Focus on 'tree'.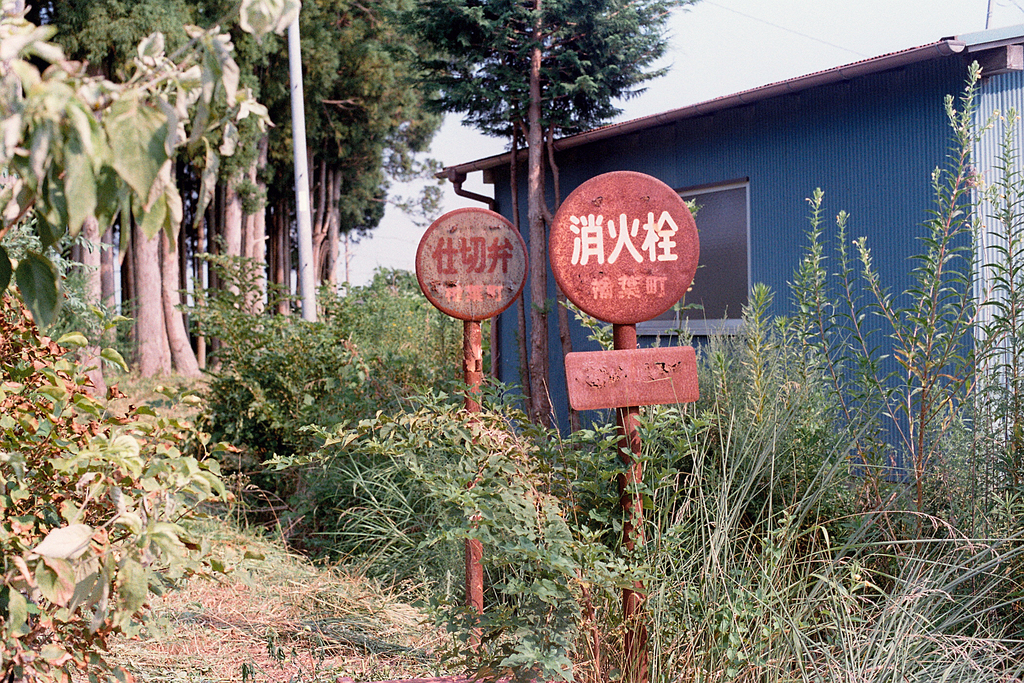
Focused at <box>414,0,694,437</box>.
